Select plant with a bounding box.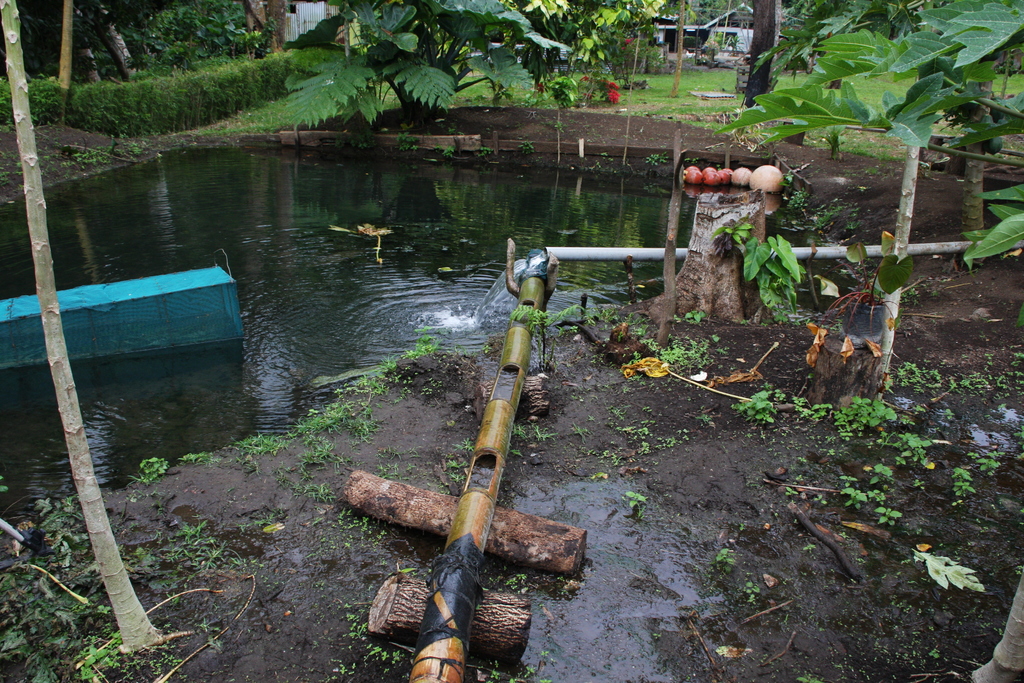
locate(979, 523, 989, 535).
